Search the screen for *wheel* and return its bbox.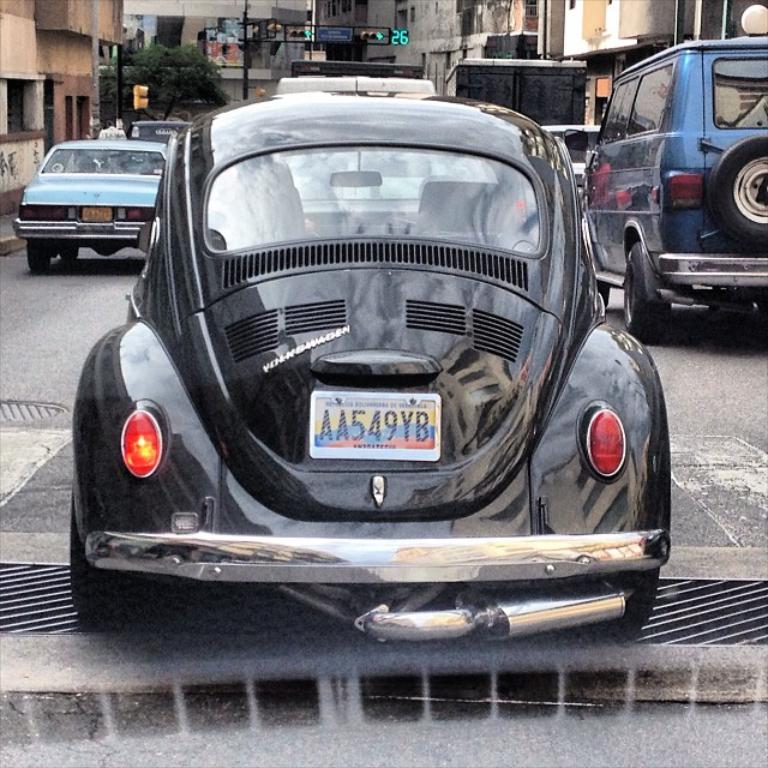
Found: <box>61,246,79,258</box>.
